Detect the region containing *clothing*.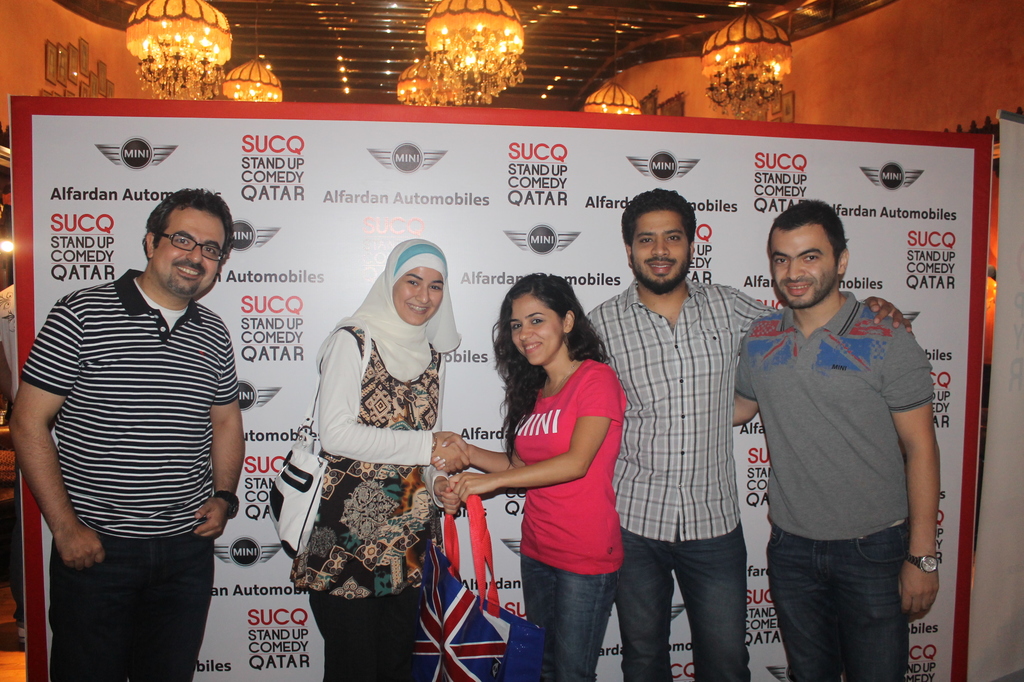
(left=586, top=279, right=777, bottom=681).
